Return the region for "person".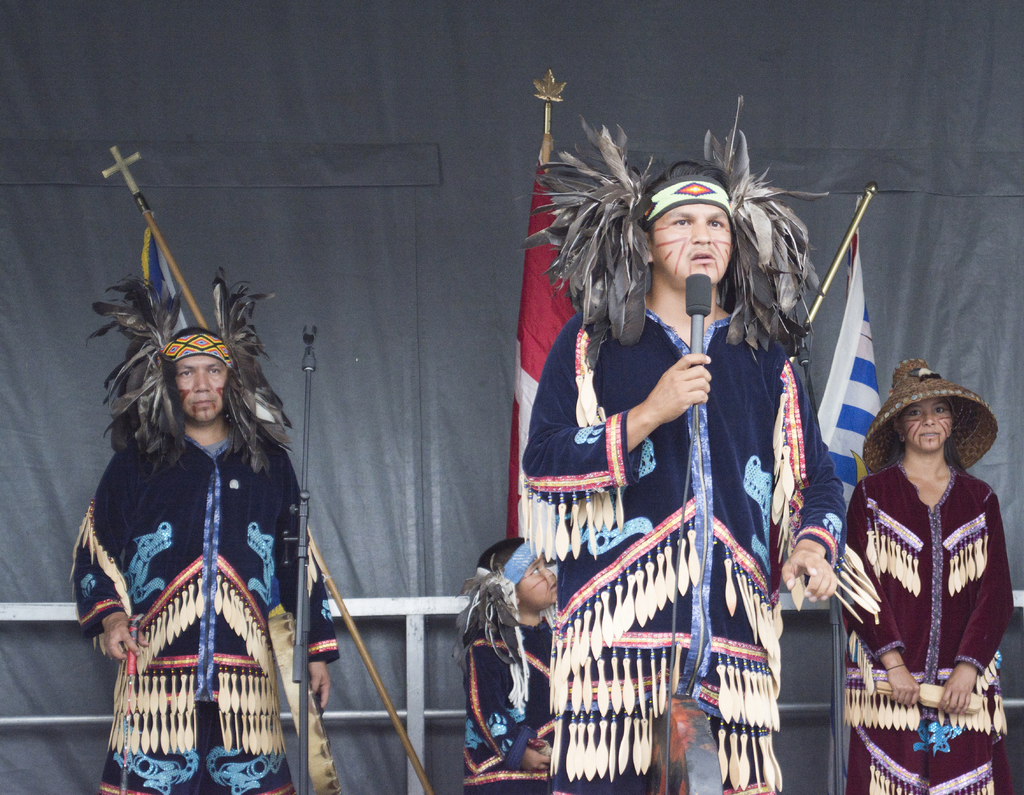
bbox=(77, 224, 326, 787).
